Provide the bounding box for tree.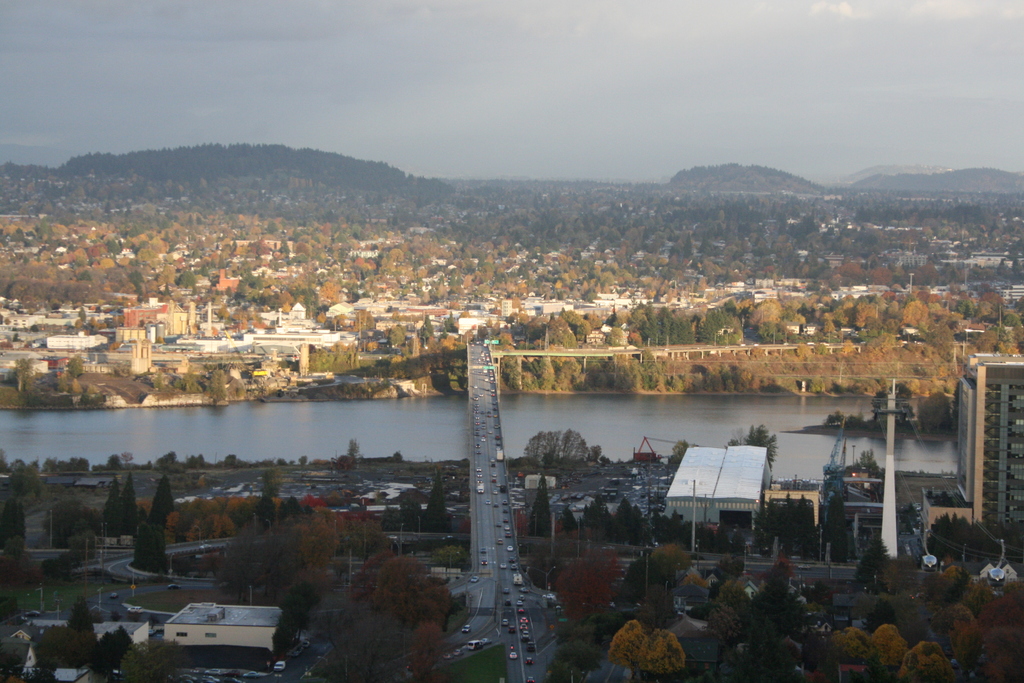
[x1=147, y1=476, x2=179, y2=532].
